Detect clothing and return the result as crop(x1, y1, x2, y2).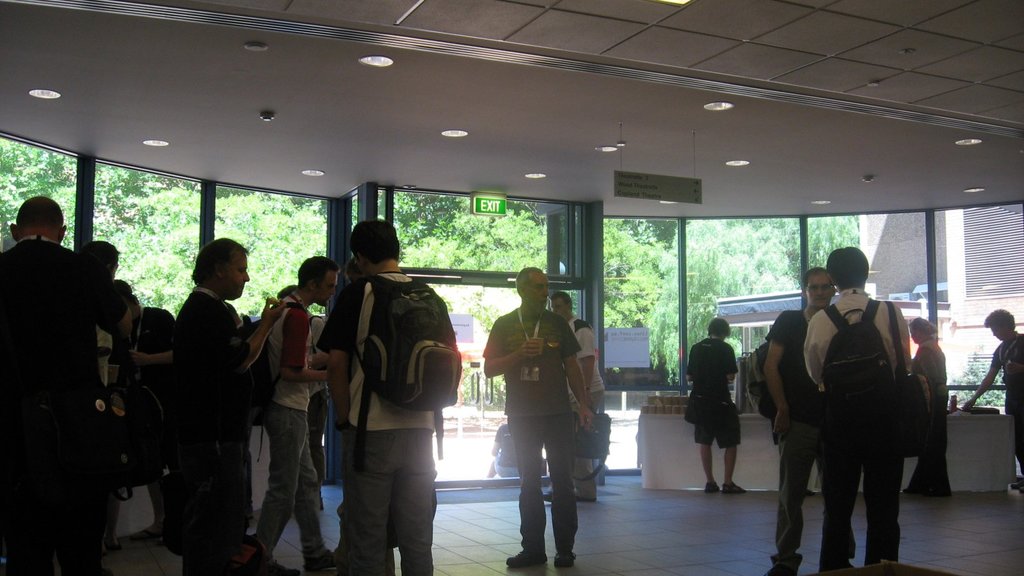
crop(481, 307, 584, 559).
